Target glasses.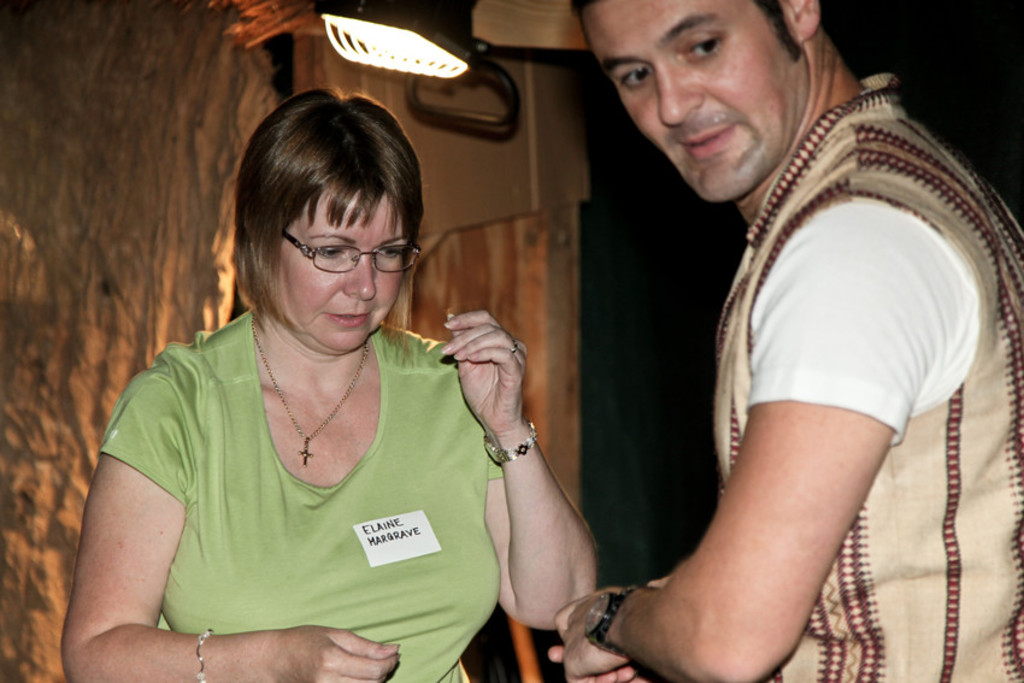
Target region: (left=276, top=235, right=422, bottom=276).
